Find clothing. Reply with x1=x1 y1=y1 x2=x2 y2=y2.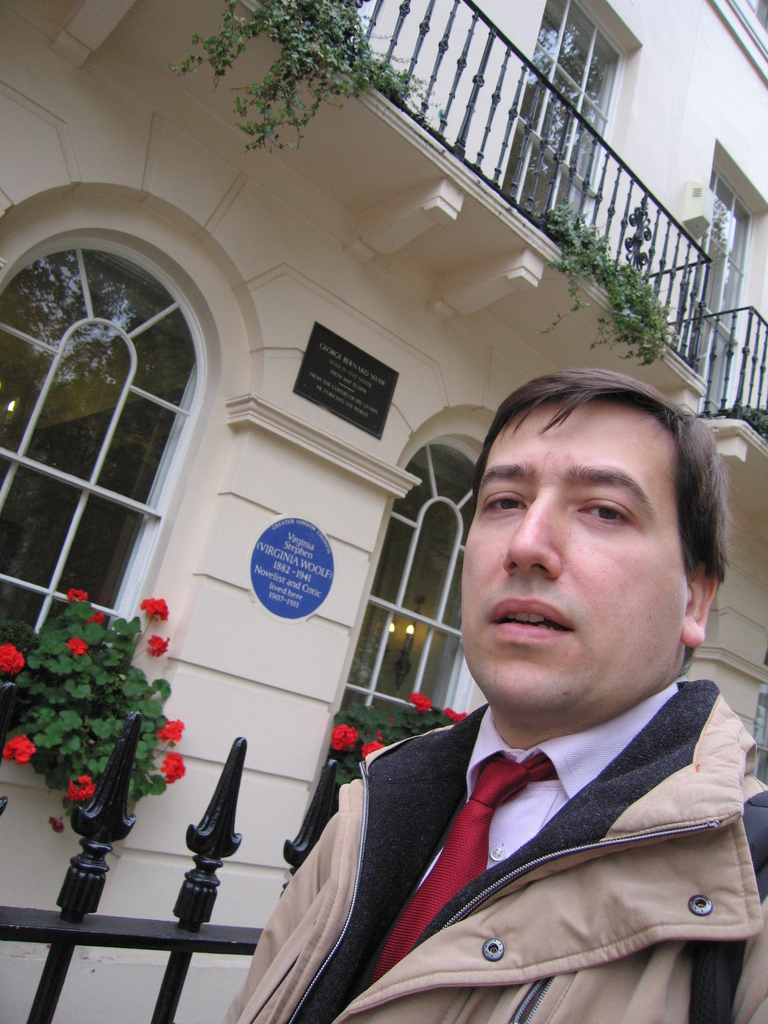
x1=260 y1=627 x2=764 y2=1016.
